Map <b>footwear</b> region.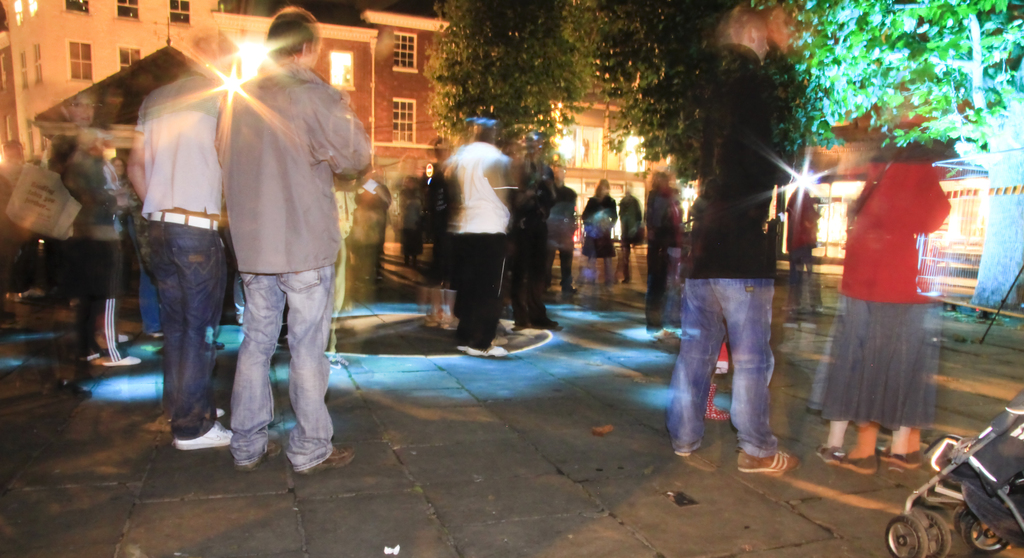
Mapped to (left=842, top=454, right=879, bottom=474).
